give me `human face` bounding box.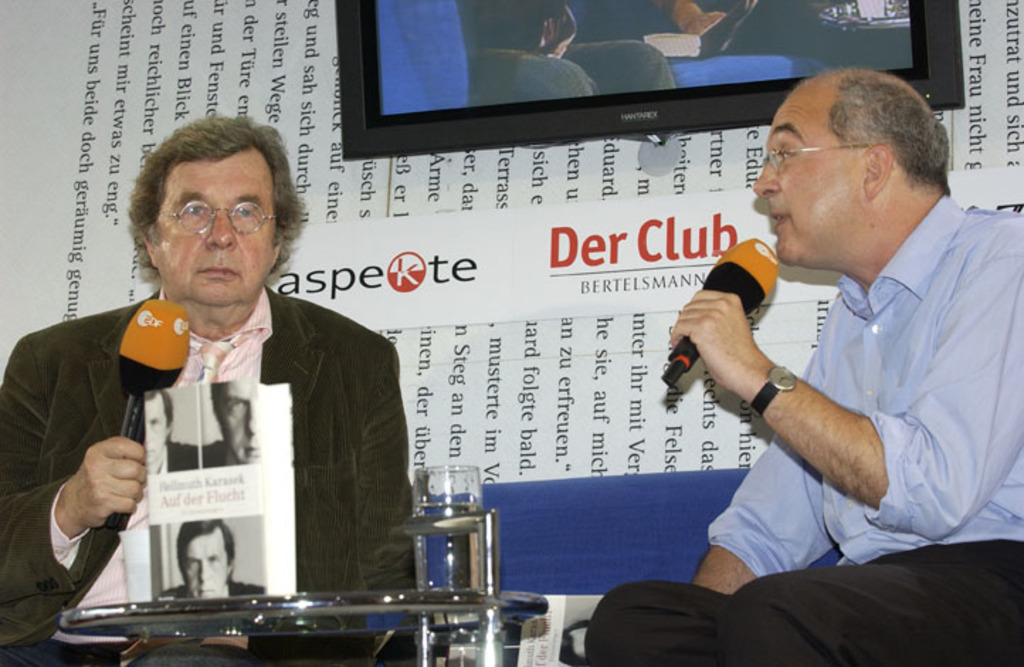
211:379:255:463.
